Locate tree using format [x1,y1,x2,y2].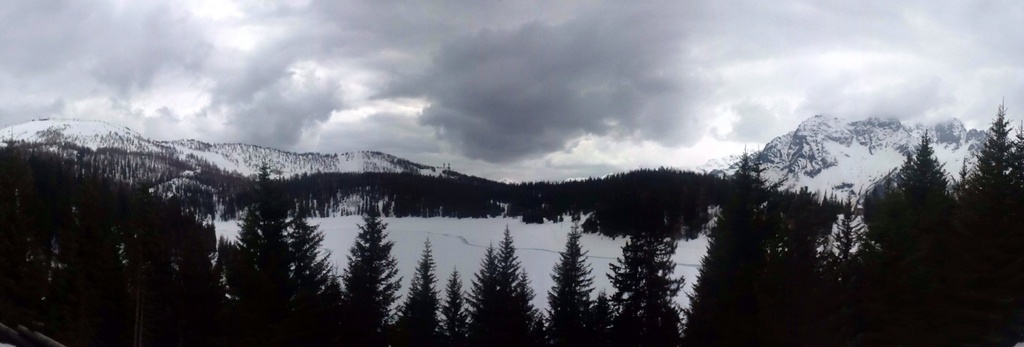
[440,275,468,346].
